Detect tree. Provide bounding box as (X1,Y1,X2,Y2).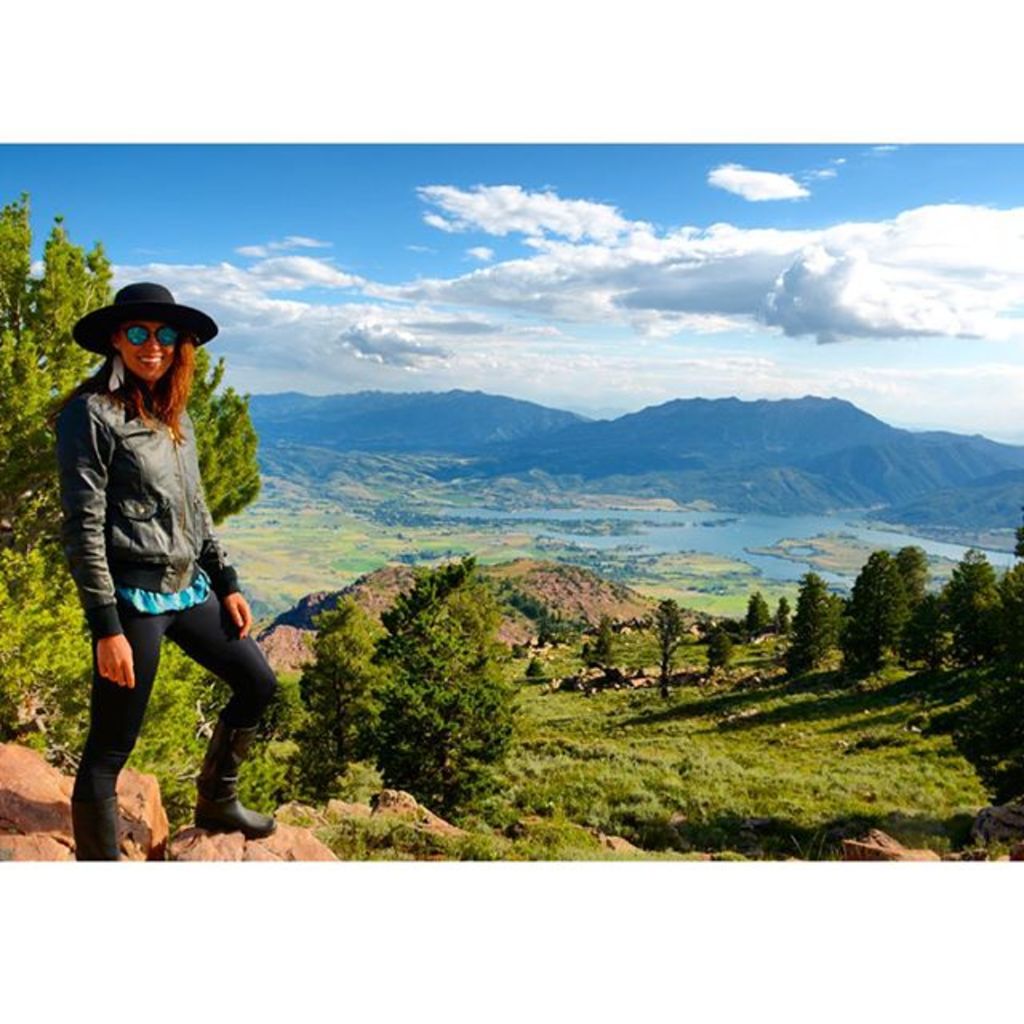
(792,570,848,662).
